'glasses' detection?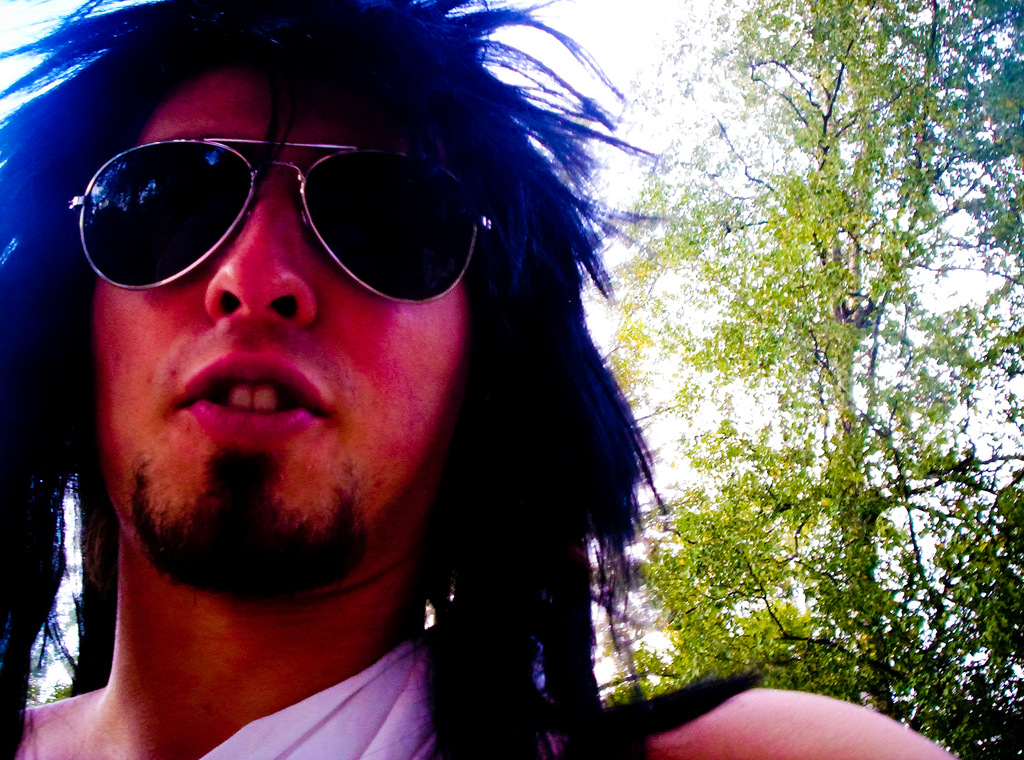
left=46, top=132, right=513, bottom=292
